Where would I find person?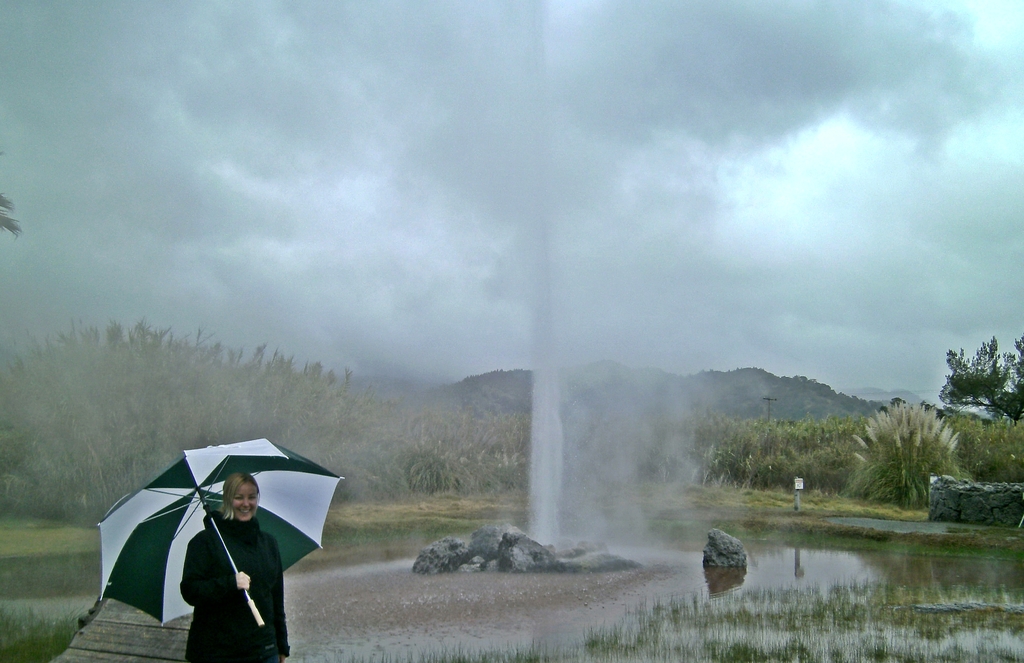
At [176,467,293,662].
